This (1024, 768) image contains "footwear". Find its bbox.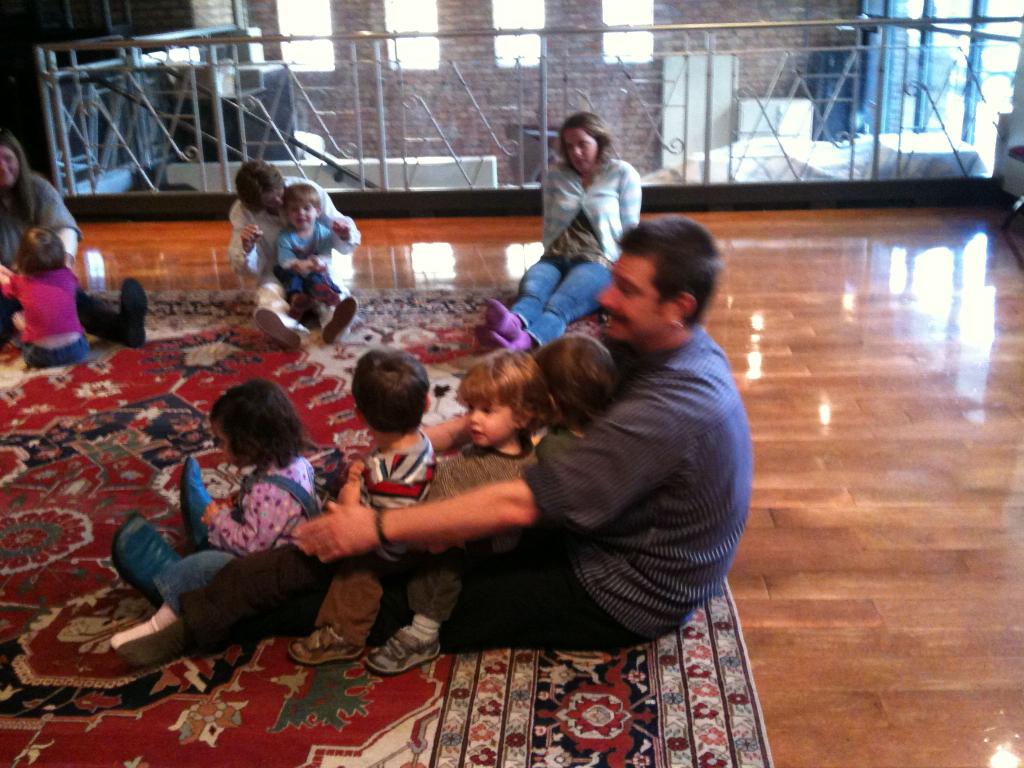
box=[120, 277, 148, 349].
